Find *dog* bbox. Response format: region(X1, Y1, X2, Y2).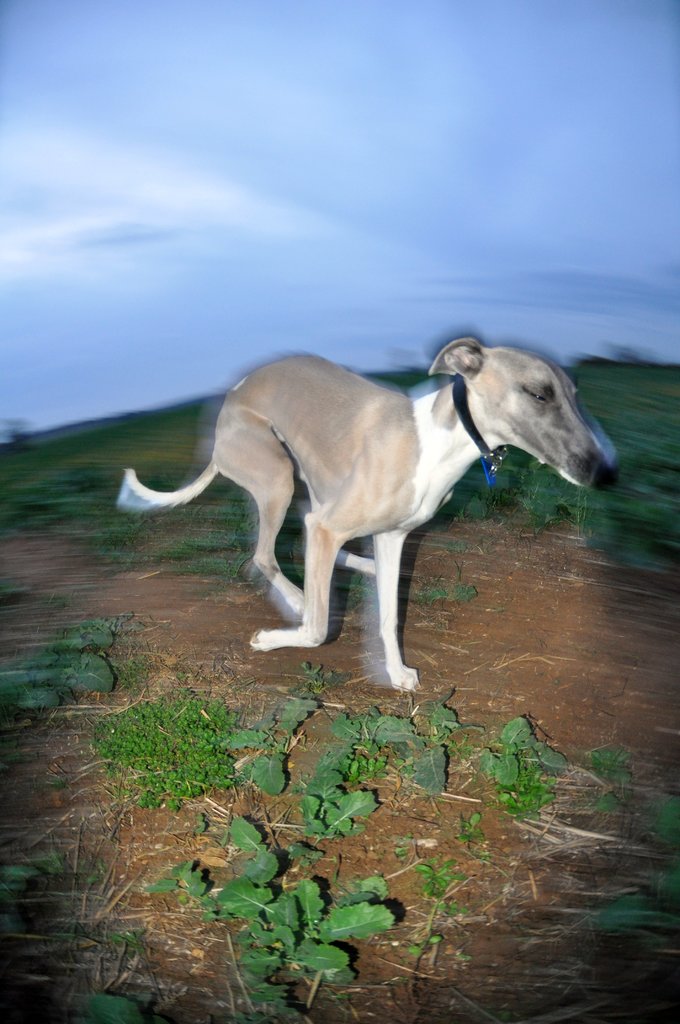
region(120, 336, 619, 691).
